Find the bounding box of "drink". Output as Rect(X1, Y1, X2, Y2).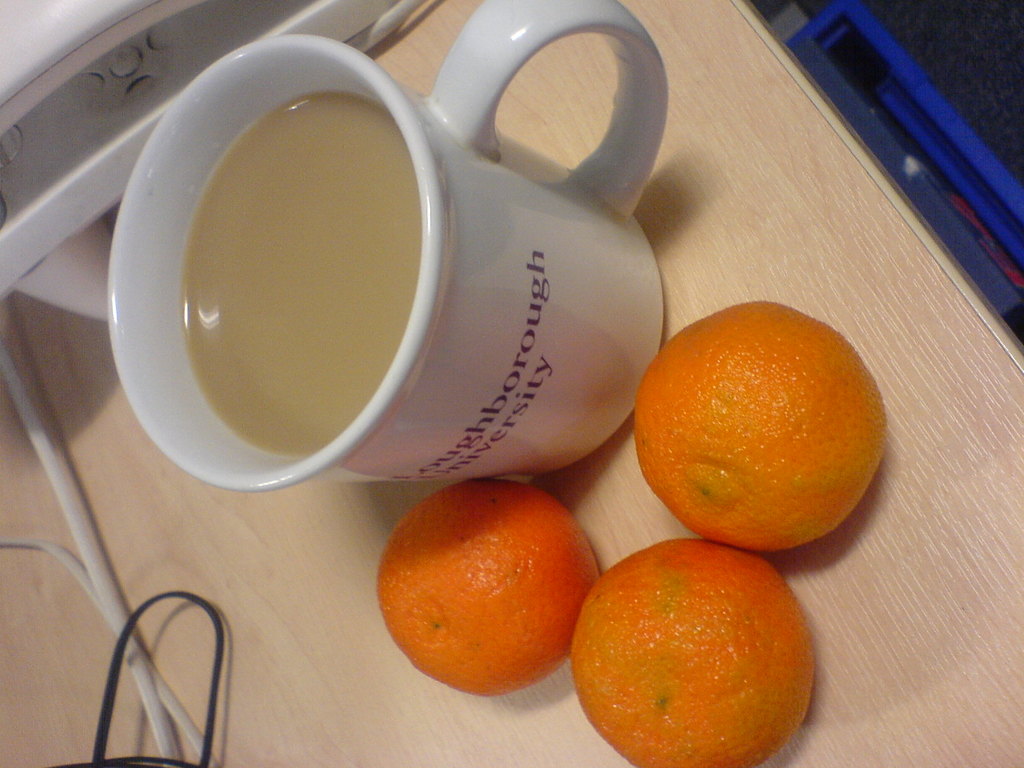
Rect(172, 94, 423, 459).
